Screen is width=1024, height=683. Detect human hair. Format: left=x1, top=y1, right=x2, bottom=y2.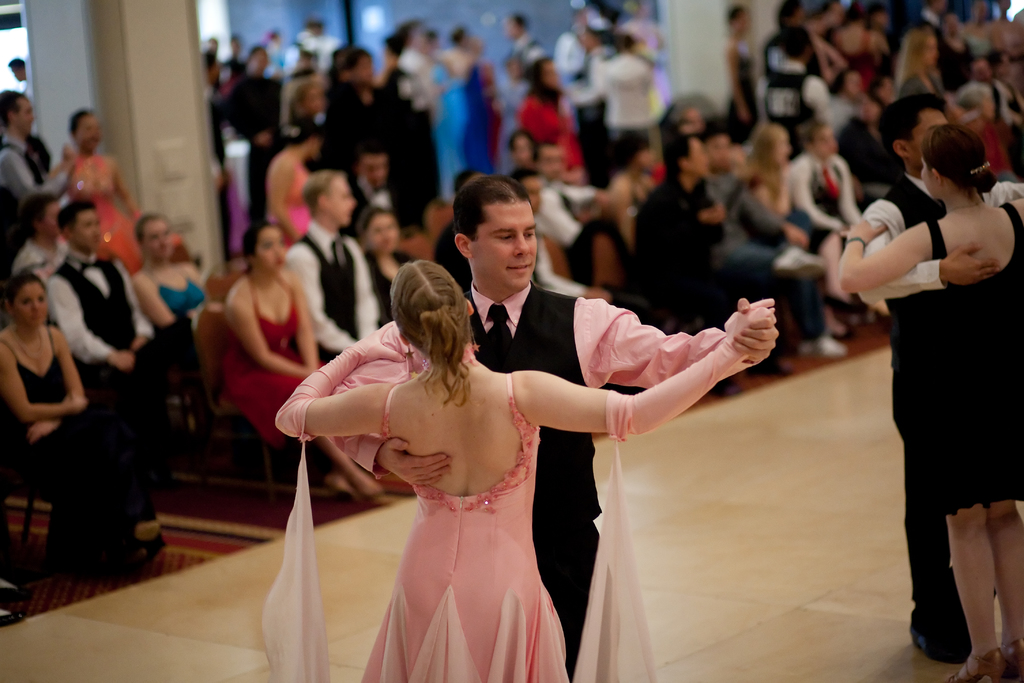
left=892, top=29, right=927, bottom=83.
